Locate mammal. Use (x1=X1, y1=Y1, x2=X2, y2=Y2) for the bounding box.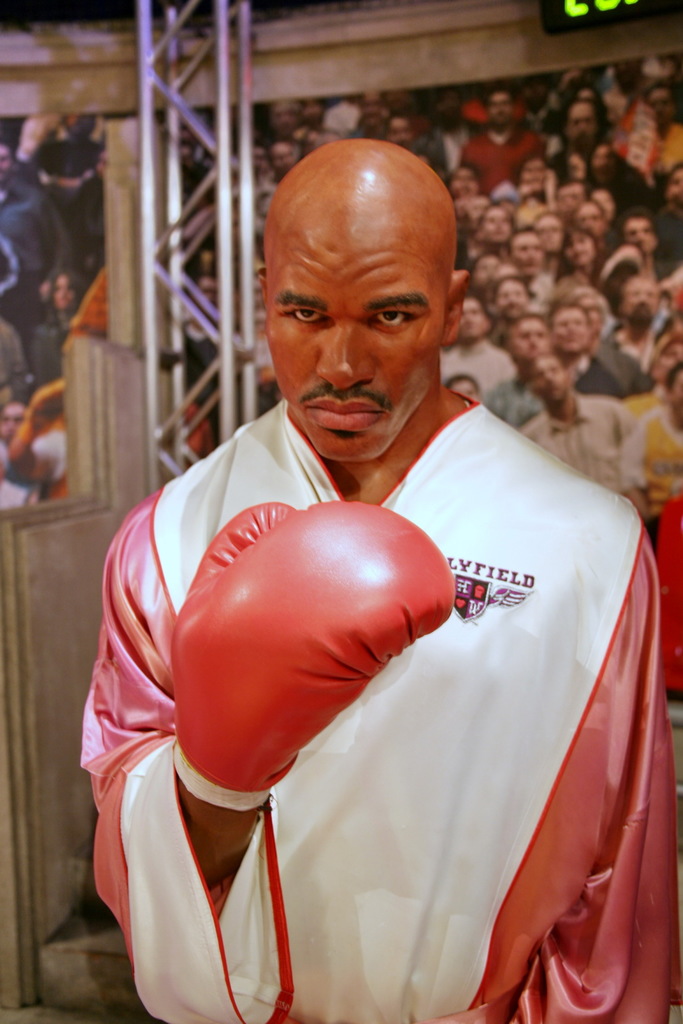
(x1=71, y1=137, x2=682, y2=1022).
